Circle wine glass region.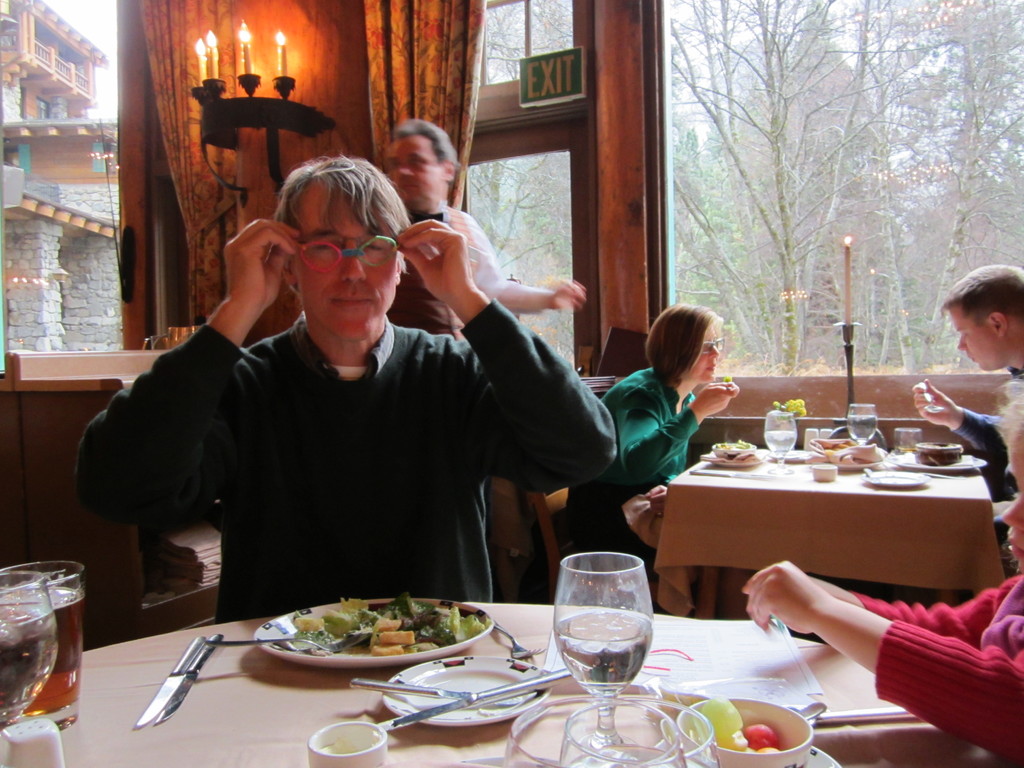
Region: <bbox>766, 410, 796, 470</bbox>.
